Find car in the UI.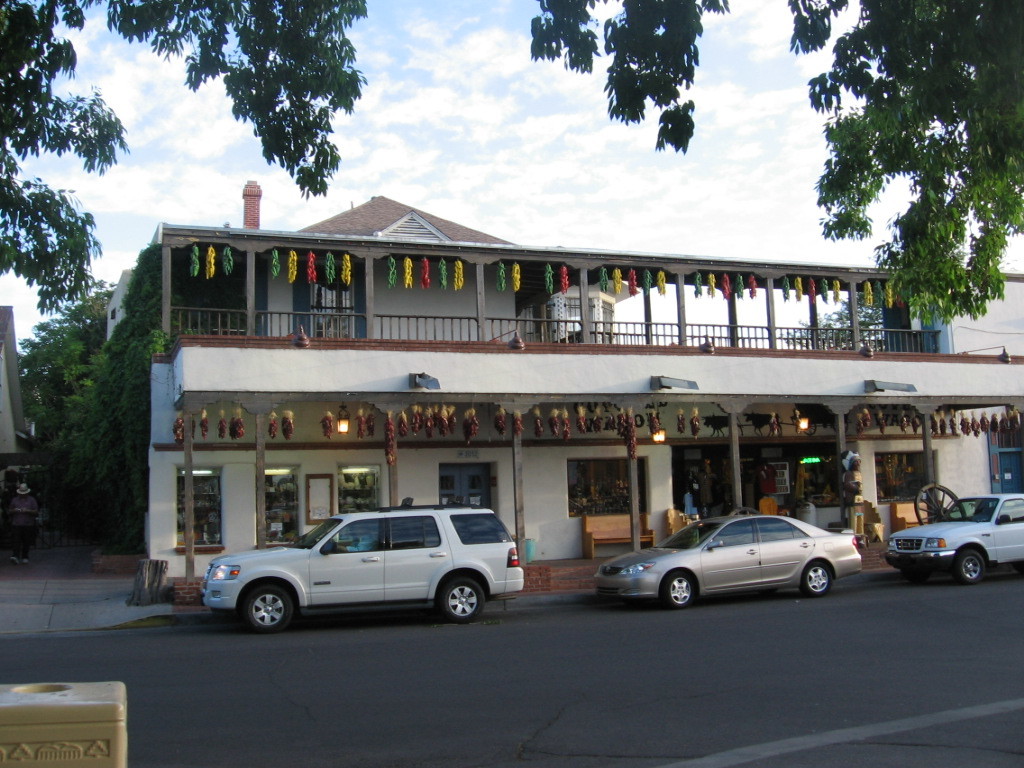
UI element at (left=600, top=507, right=859, bottom=603).
